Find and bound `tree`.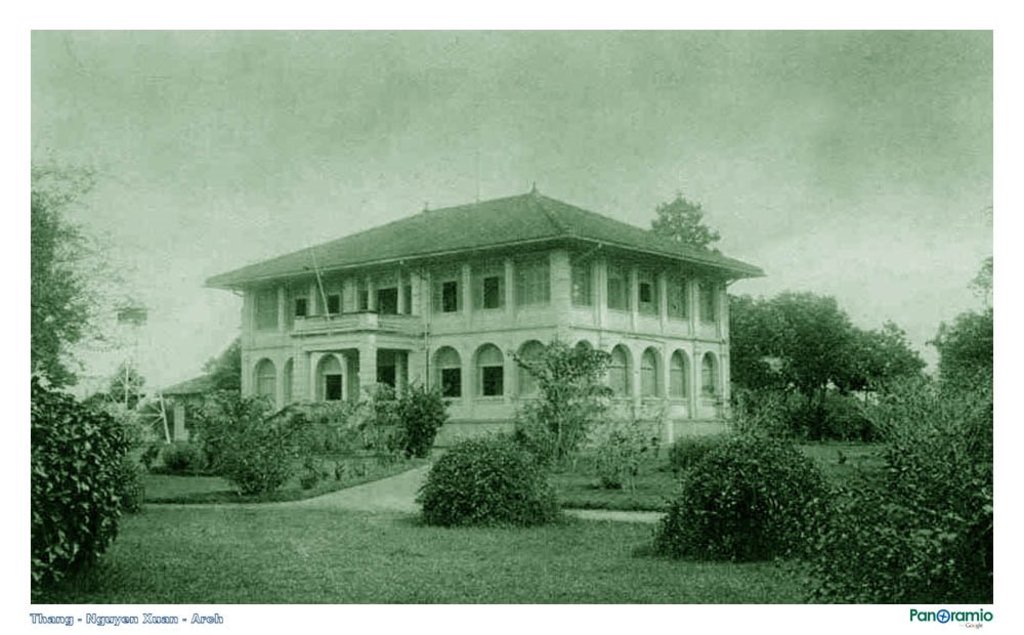
Bound: 838:388:989:600.
